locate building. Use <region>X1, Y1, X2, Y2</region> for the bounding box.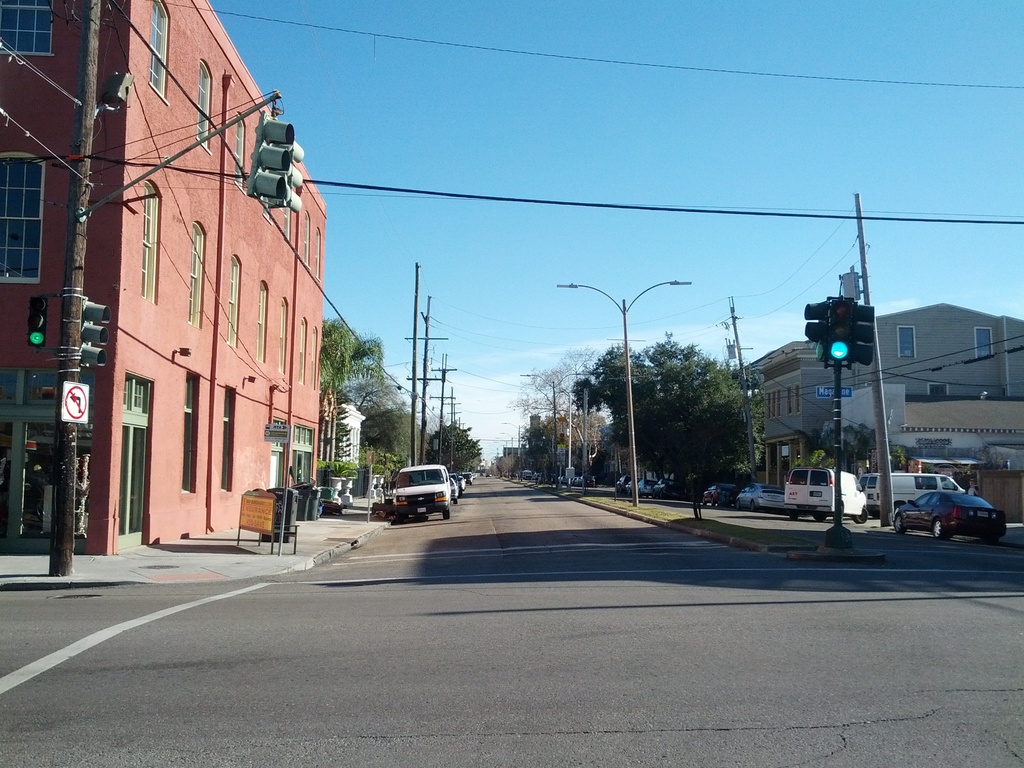
<region>0, 0, 328, 556</region>.
